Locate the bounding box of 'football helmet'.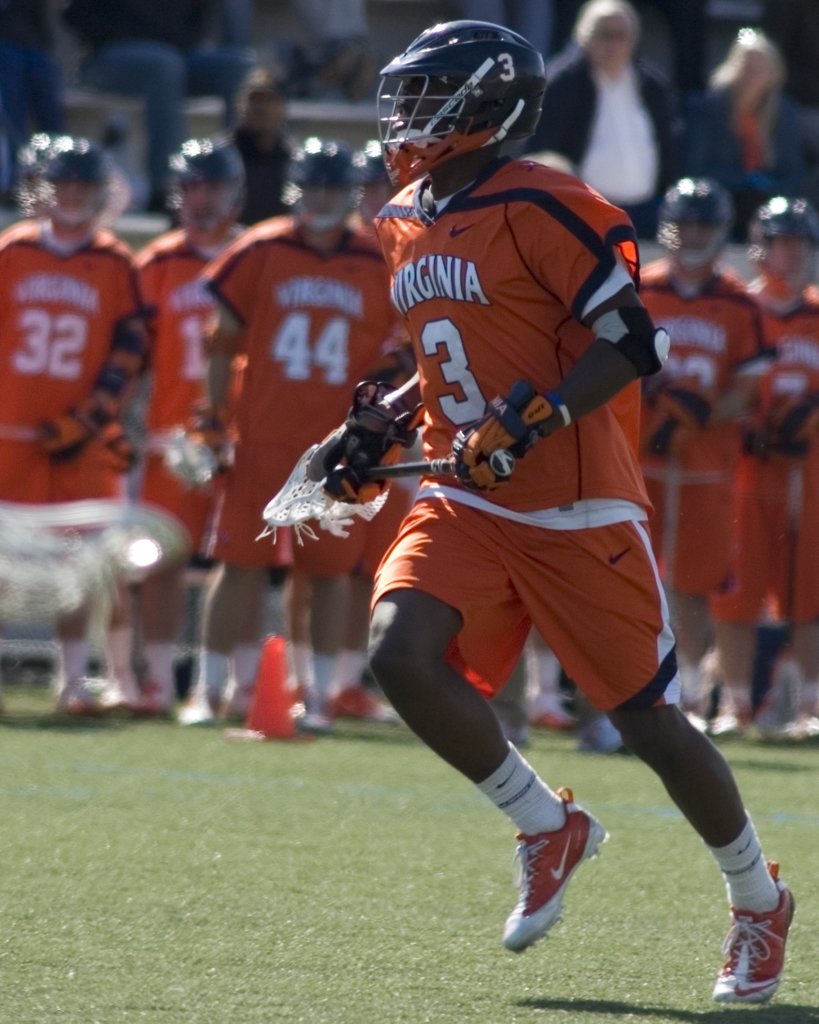
Bounding box: 162/138/249/246.
